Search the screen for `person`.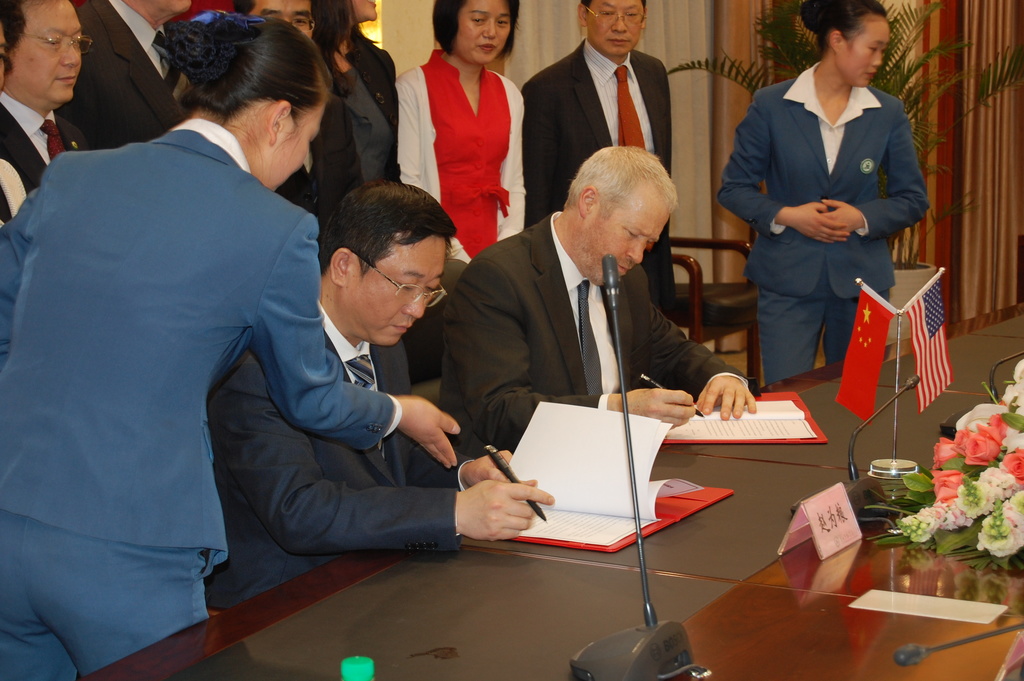
Found at (391, 0, 532, 265).
